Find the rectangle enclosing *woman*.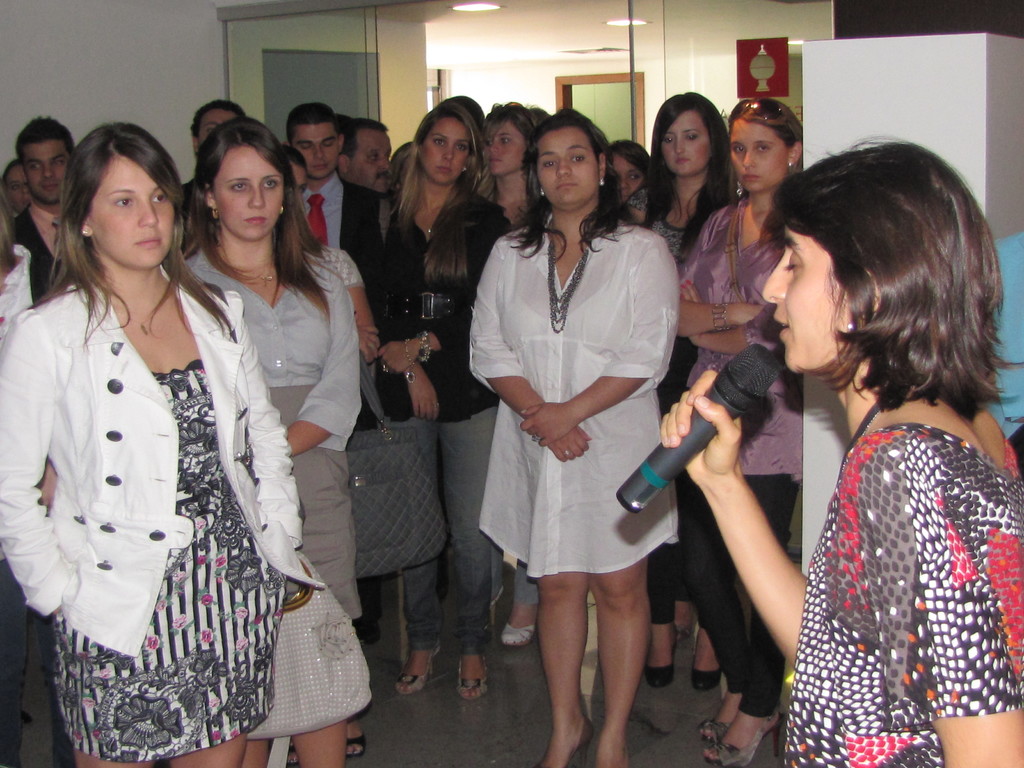
bbox=(660, 136, 1023, 767).
